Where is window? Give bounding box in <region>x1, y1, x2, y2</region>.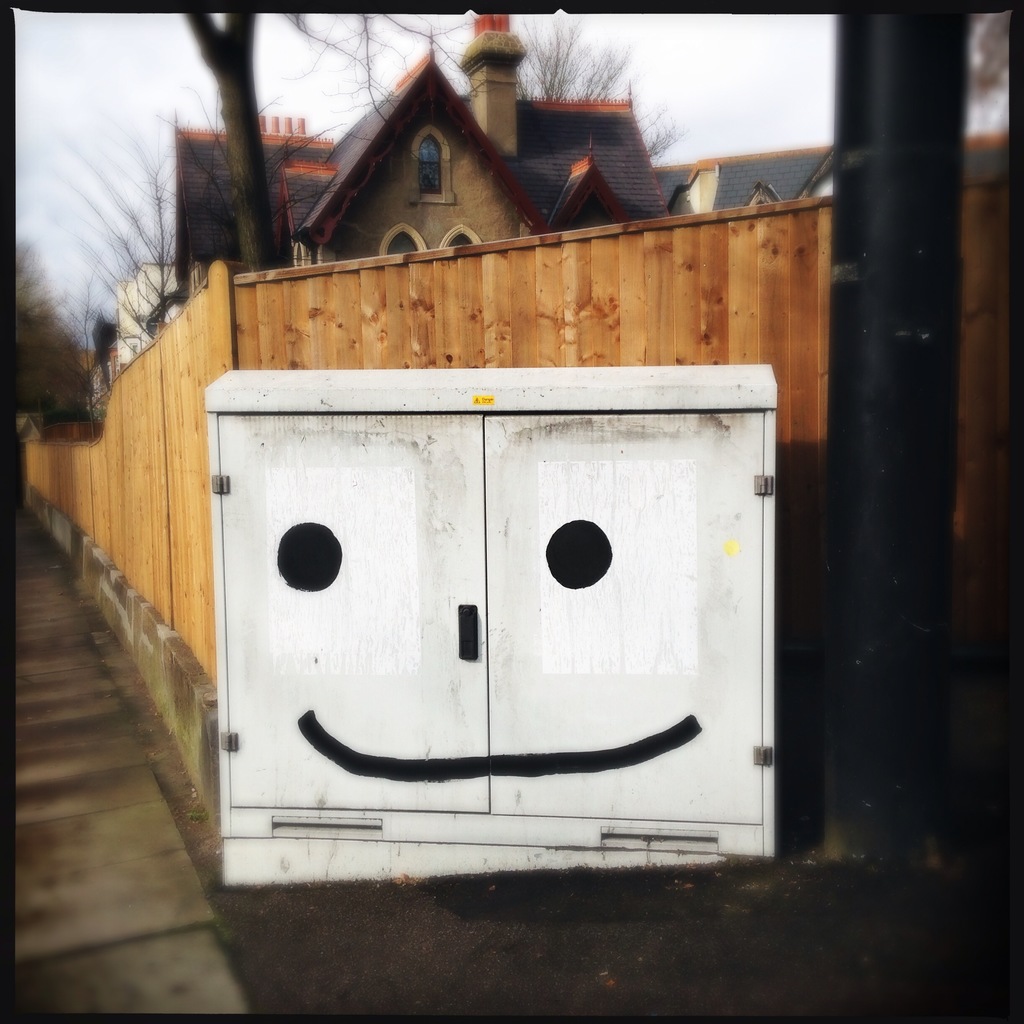
<region>411, 130, 449, 198</region>.
